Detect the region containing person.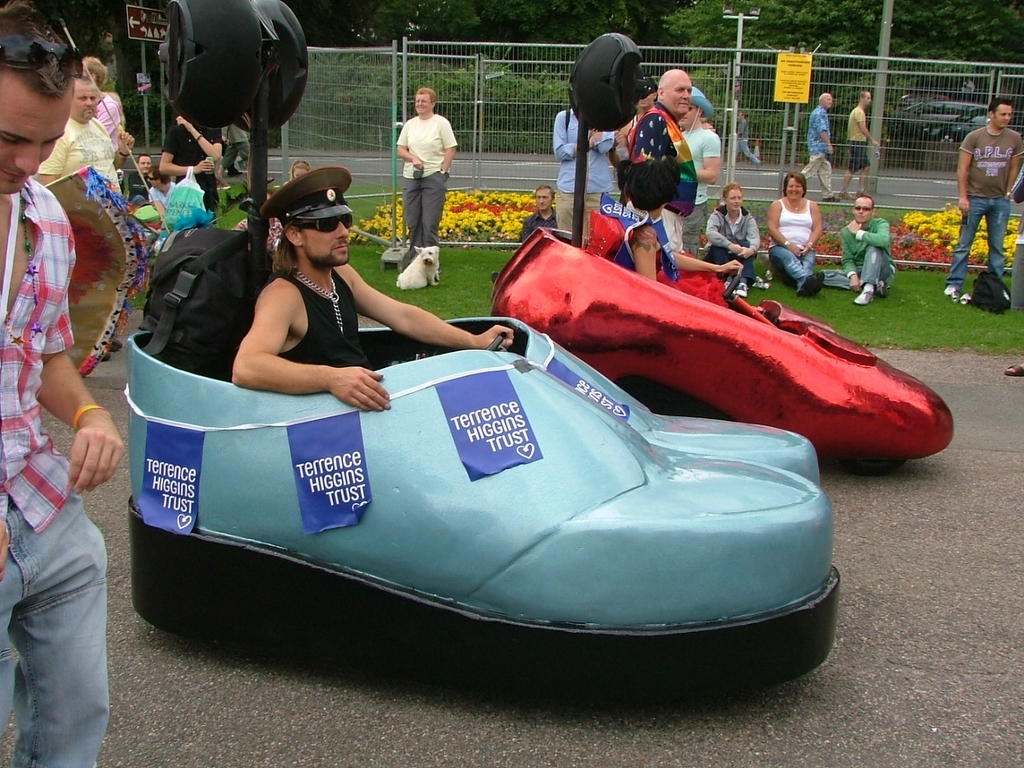
BBox(490, 186, 558, 282).
